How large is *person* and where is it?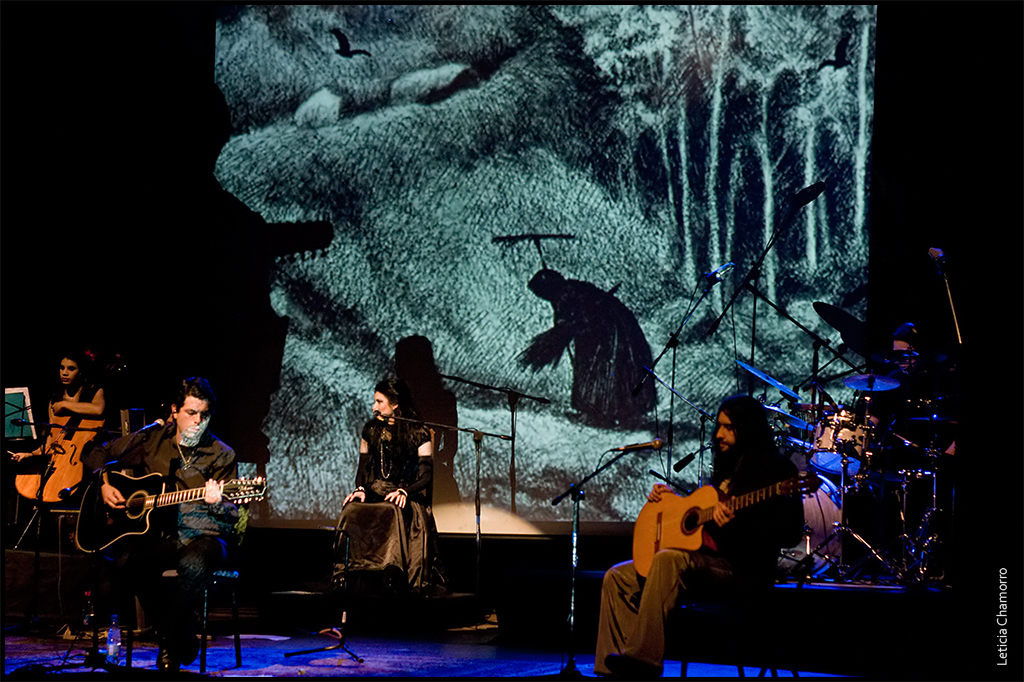
Bounding box: box(581, 389, 800, 681).
